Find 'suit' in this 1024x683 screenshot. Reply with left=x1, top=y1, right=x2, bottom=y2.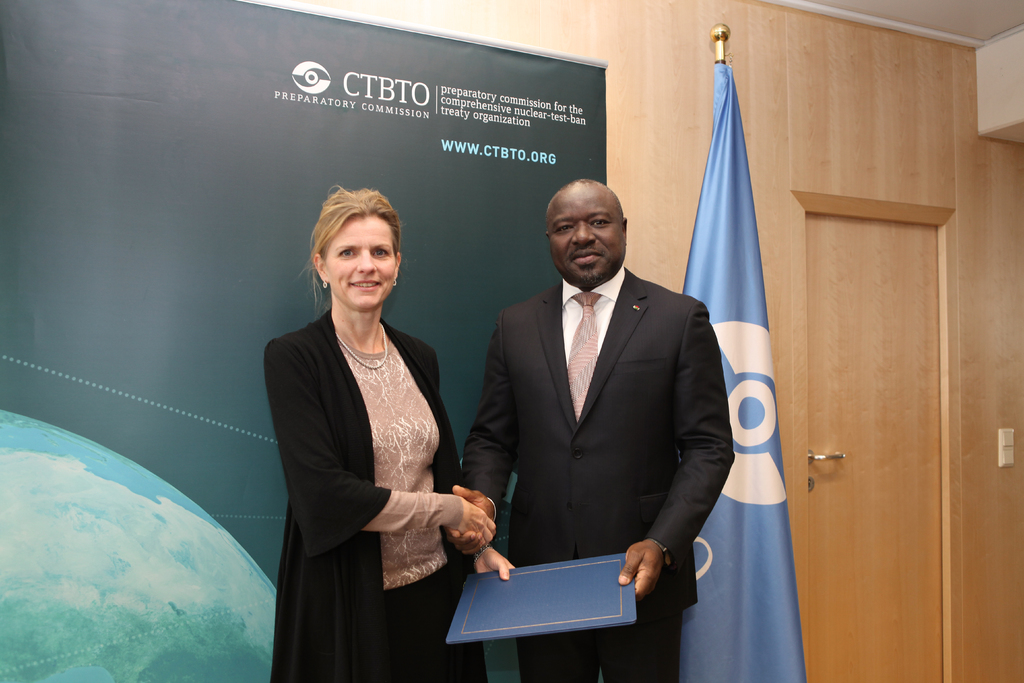
left=486, top=188, right=694, bottom=588.
